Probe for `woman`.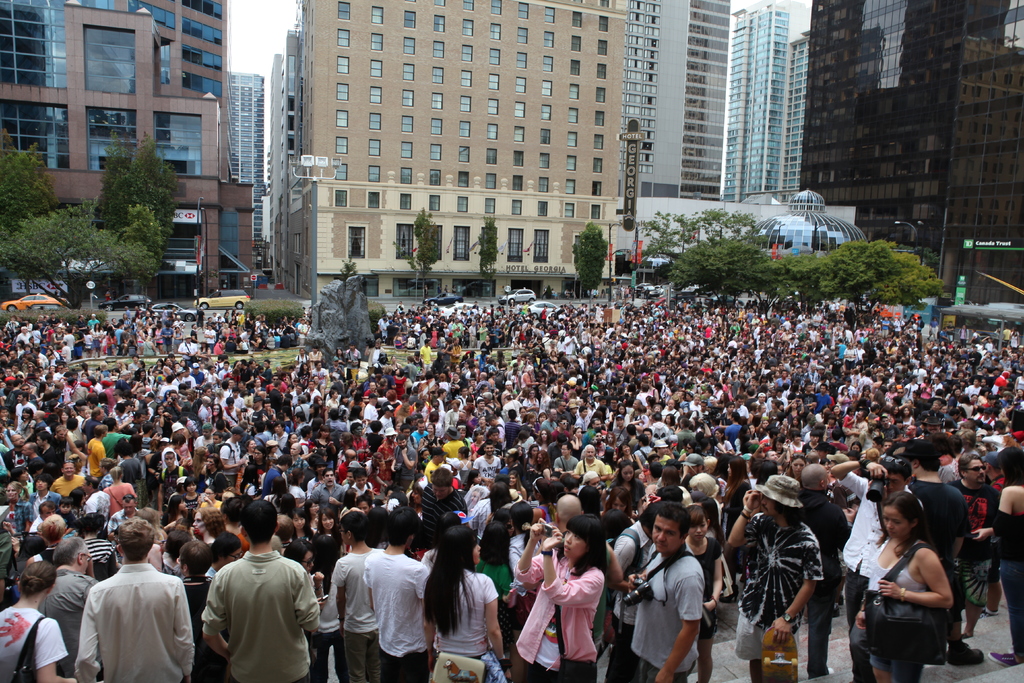
Probe result: 419:523:510:682.
